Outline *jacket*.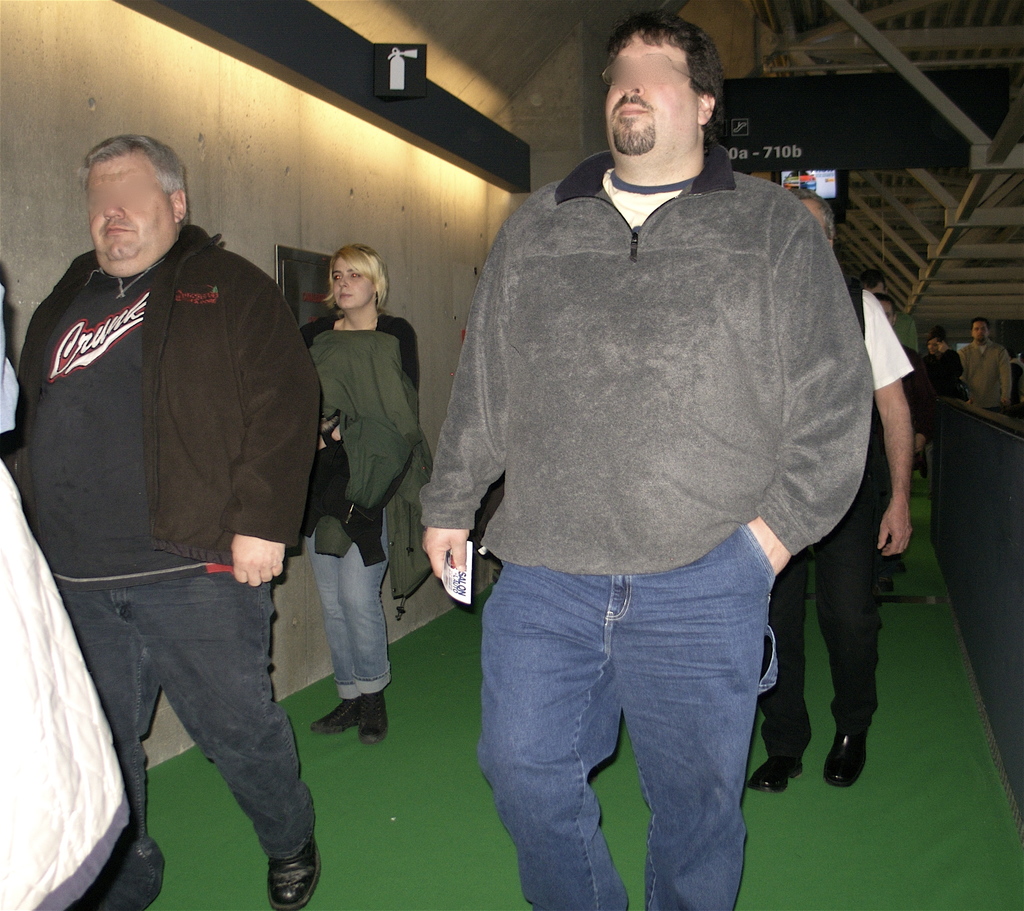
Outline: box(302, 330, 443, 611).
